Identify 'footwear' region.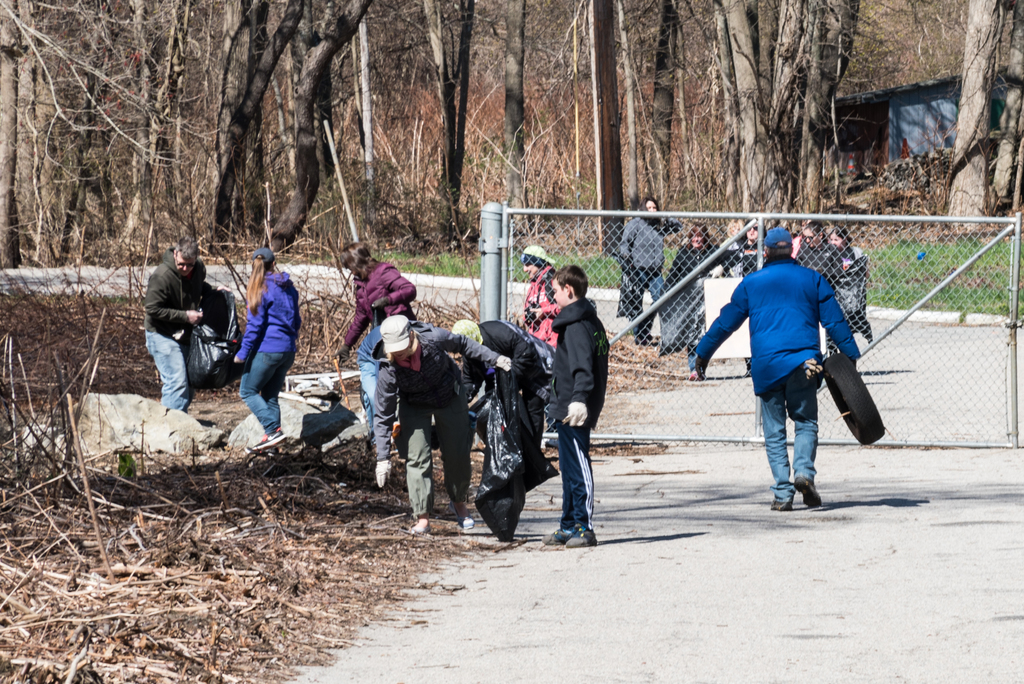
Region: region(452, 503, 476, 529).
